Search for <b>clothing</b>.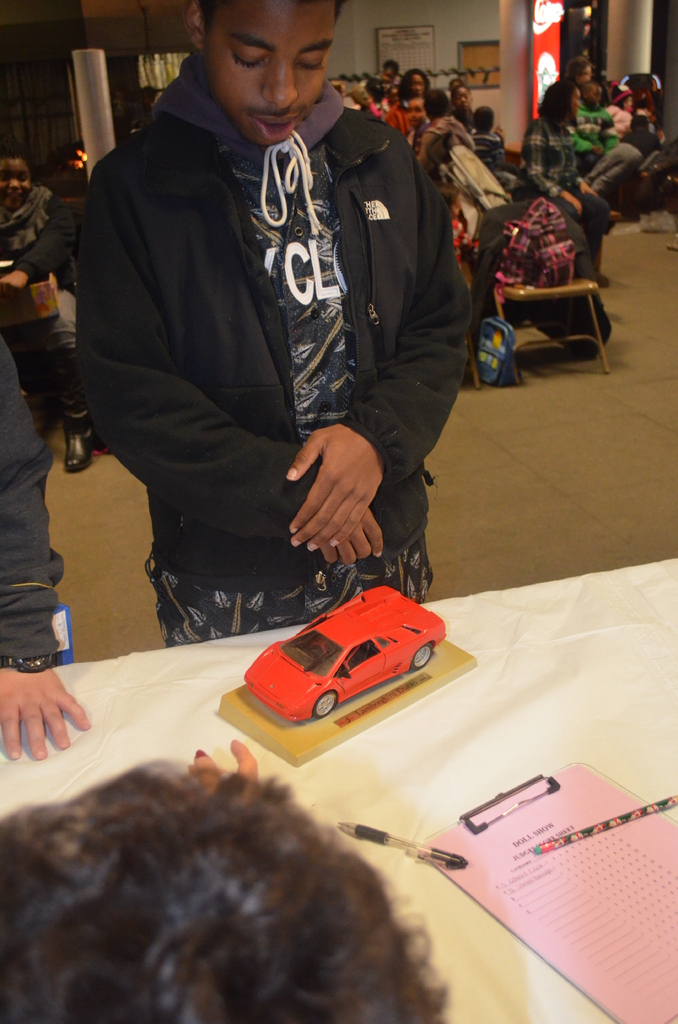
Found at 603/100/636/161.
